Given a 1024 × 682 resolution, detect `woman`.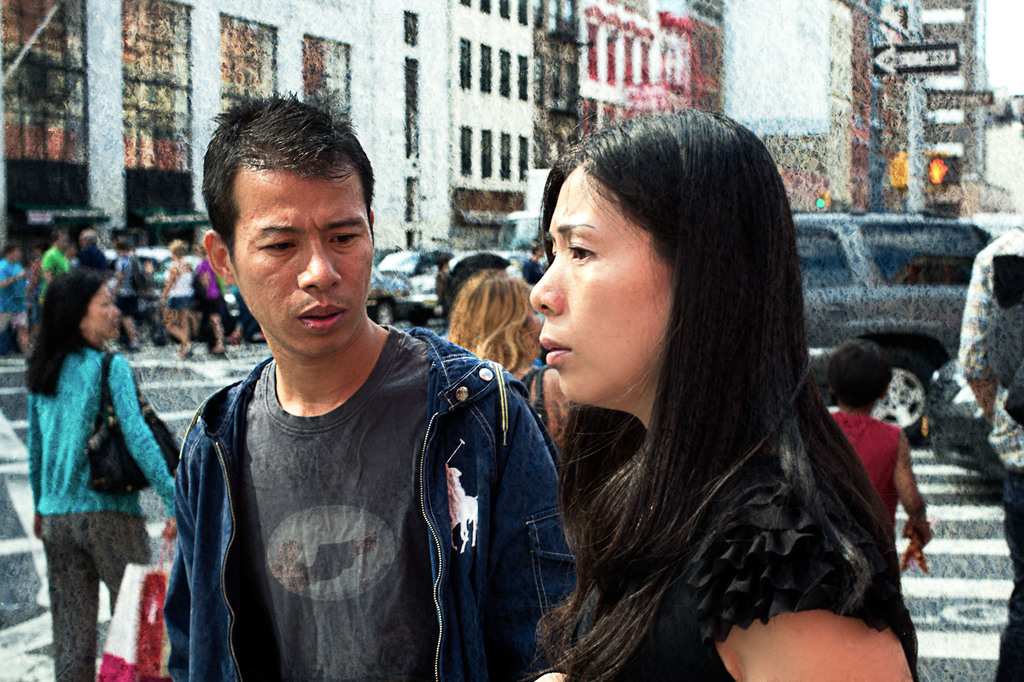
rect(196, 246, 237, 360).
